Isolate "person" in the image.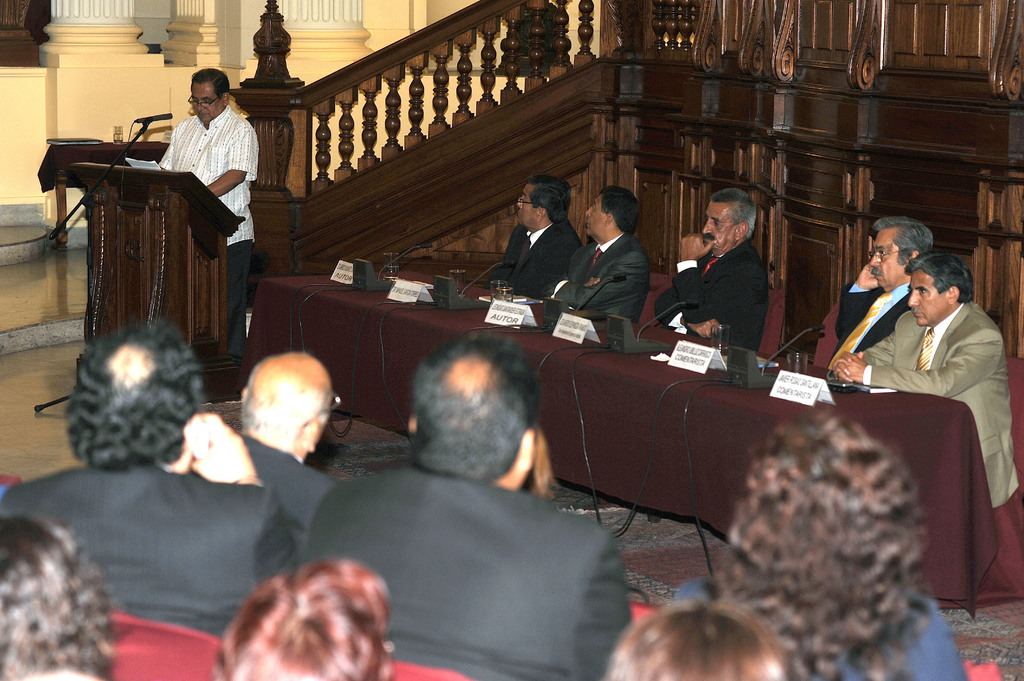
Isolated region: crop(488, 177, 585, 302).
